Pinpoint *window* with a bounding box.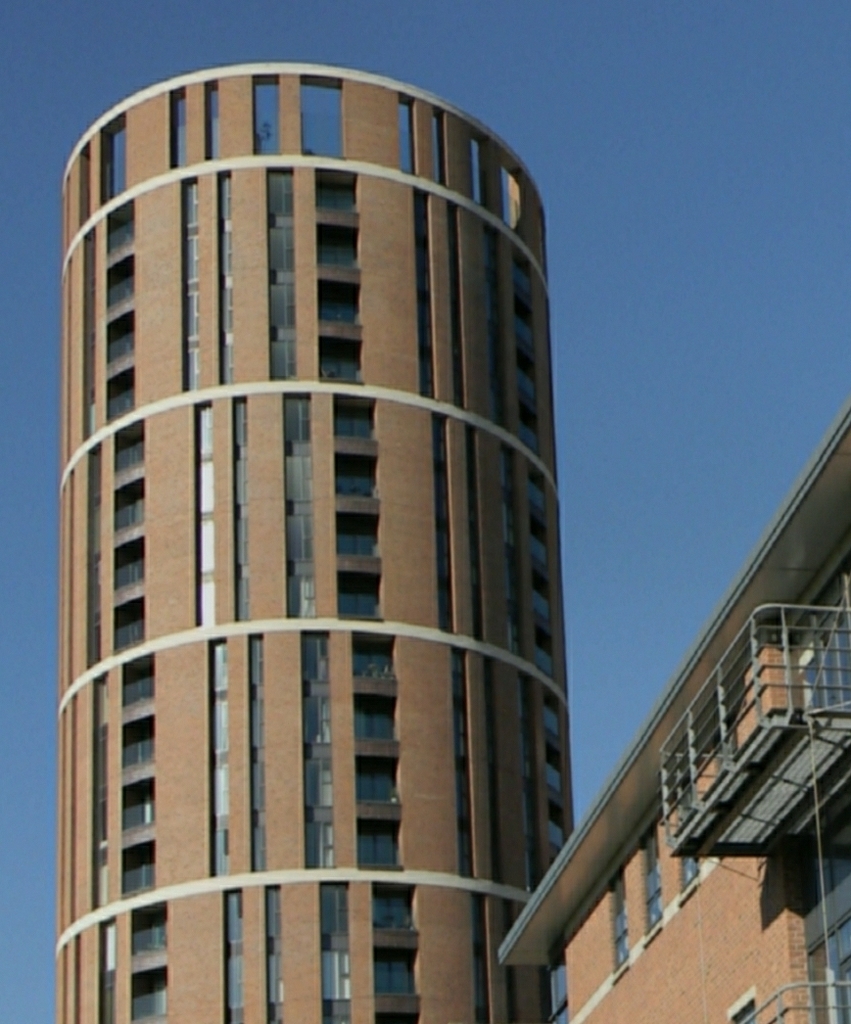
Rect(182, 182, 196, 386).
